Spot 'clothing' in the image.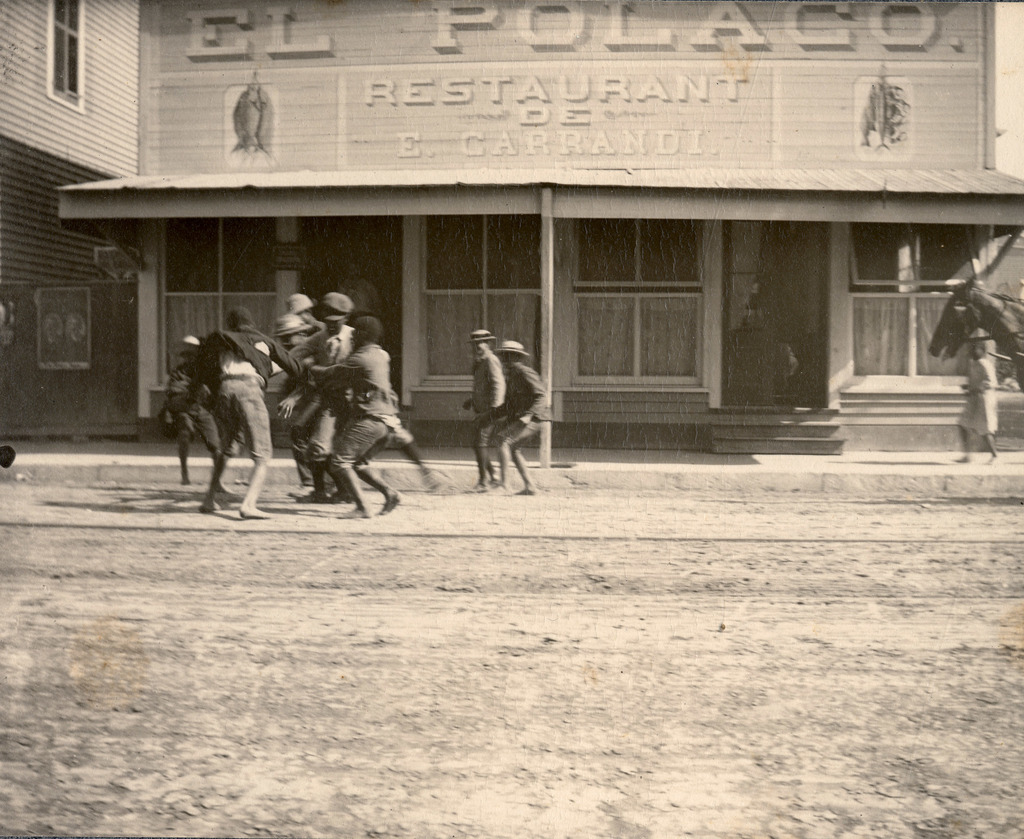
'clothing' found at (left=947, top=358, right=1022, bottom=435).
